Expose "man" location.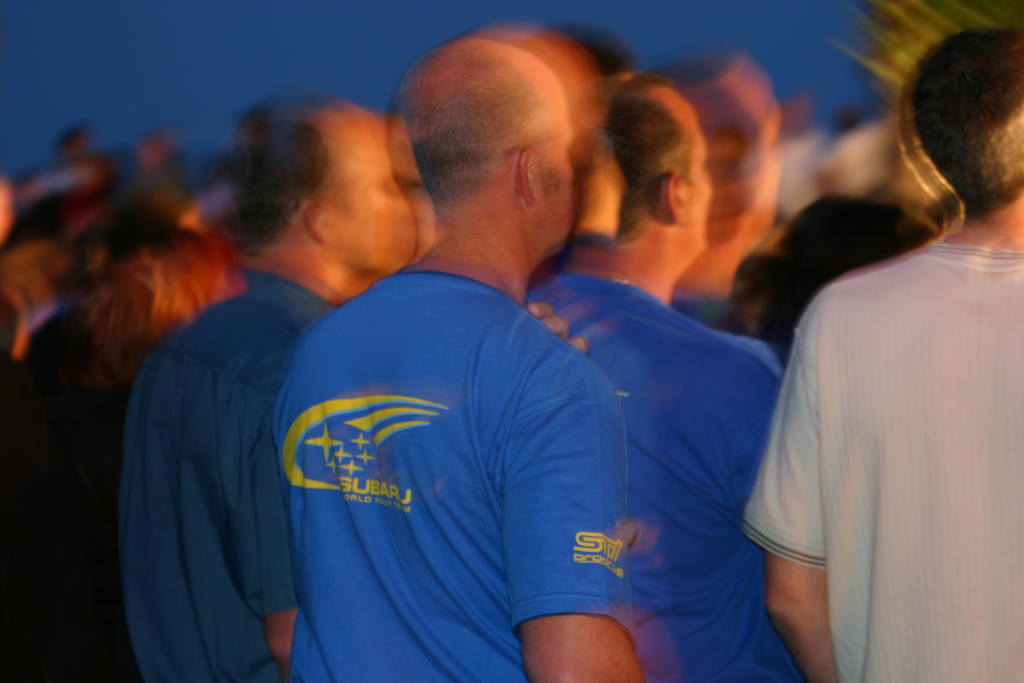
Exposed at box=[742, 66, 1014, 679].
